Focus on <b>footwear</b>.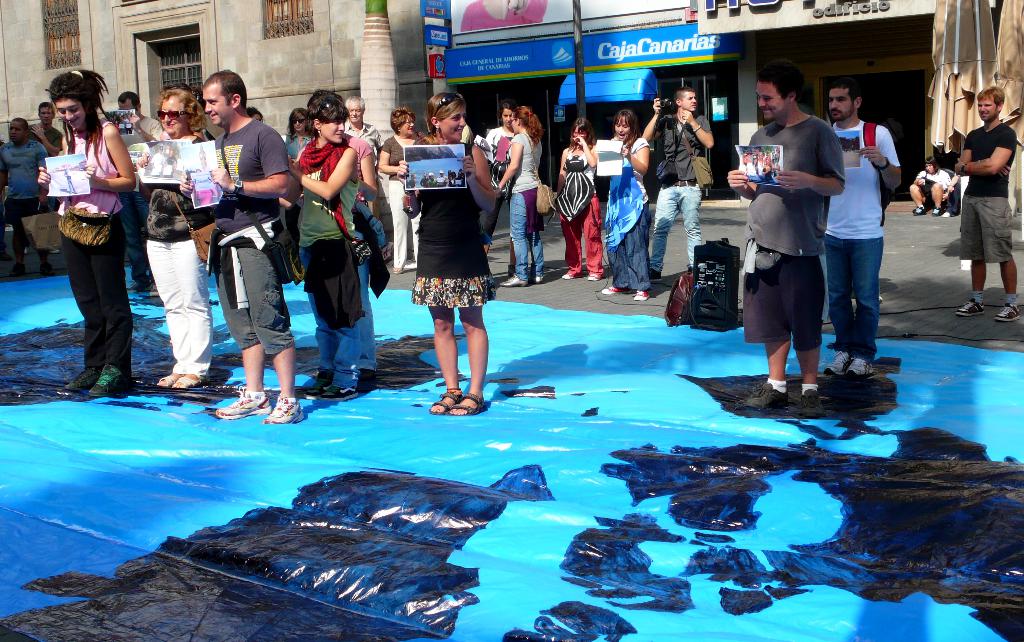
Focused at (left=493, top=274, right=522, bottom=288).
